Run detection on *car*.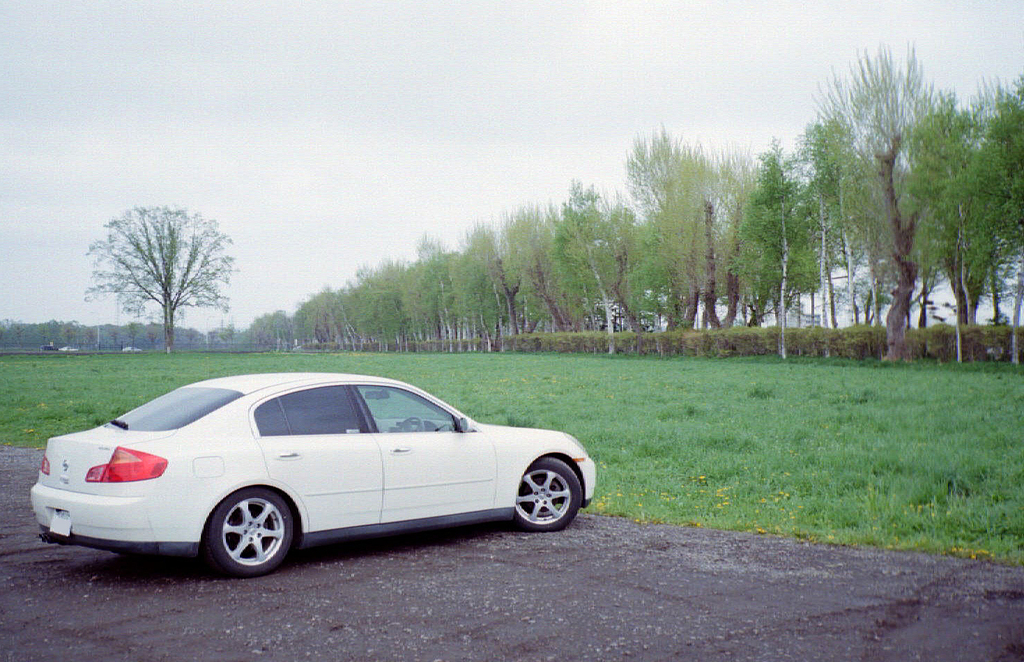
Result: bbox=[10, 374, 610, 585].
